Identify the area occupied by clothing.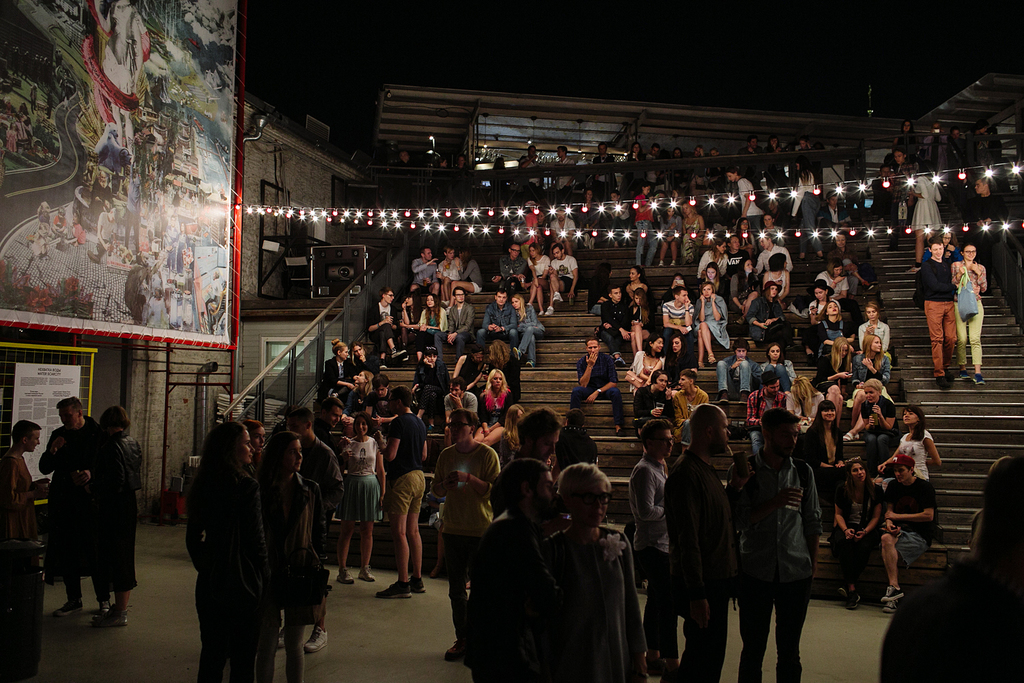
Area: Rect(918, 132, 949, 170).
